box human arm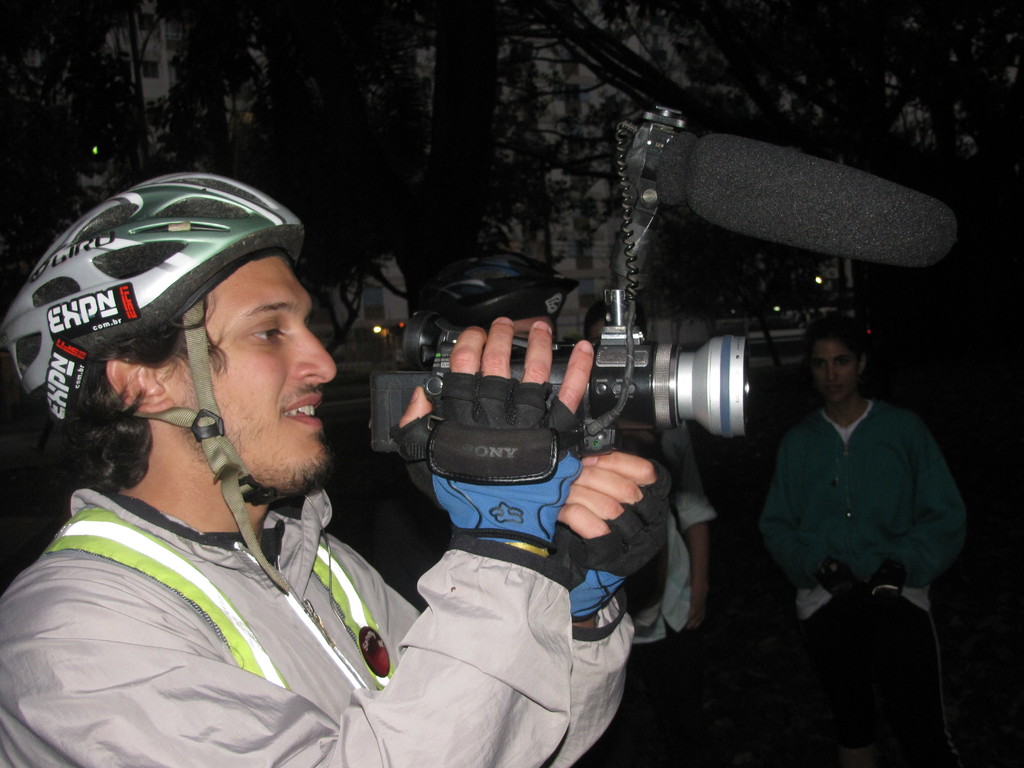
(left=752, top=452, right=858, bottom=596)
